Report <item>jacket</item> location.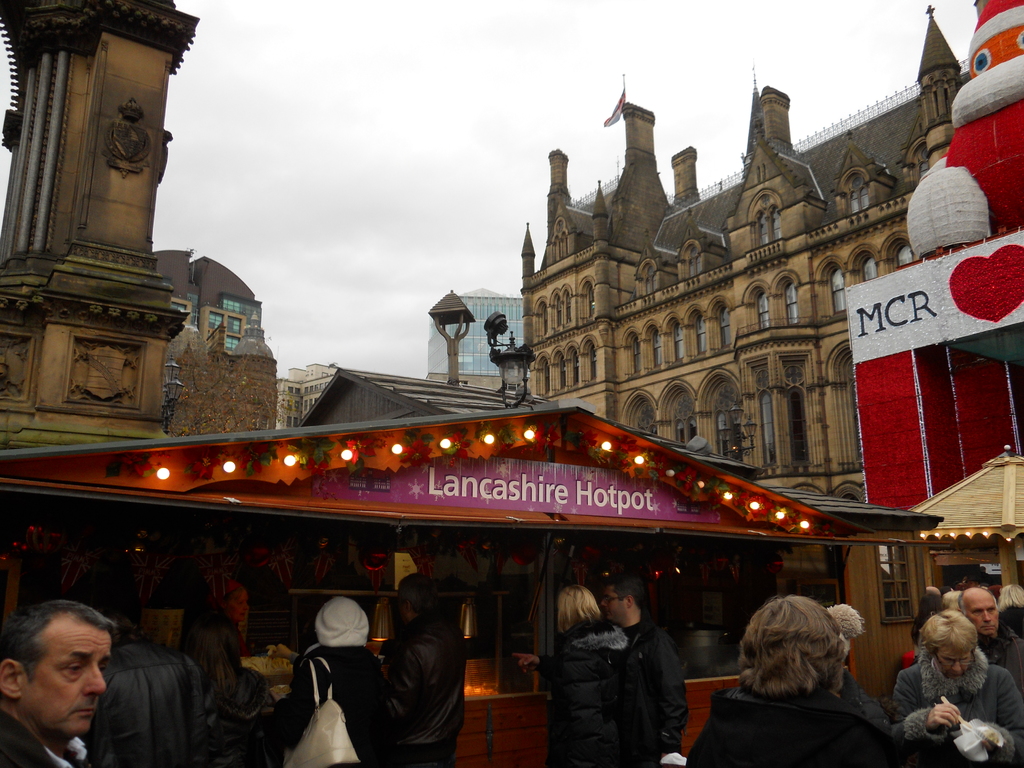
Report: (540,600,702,758).
